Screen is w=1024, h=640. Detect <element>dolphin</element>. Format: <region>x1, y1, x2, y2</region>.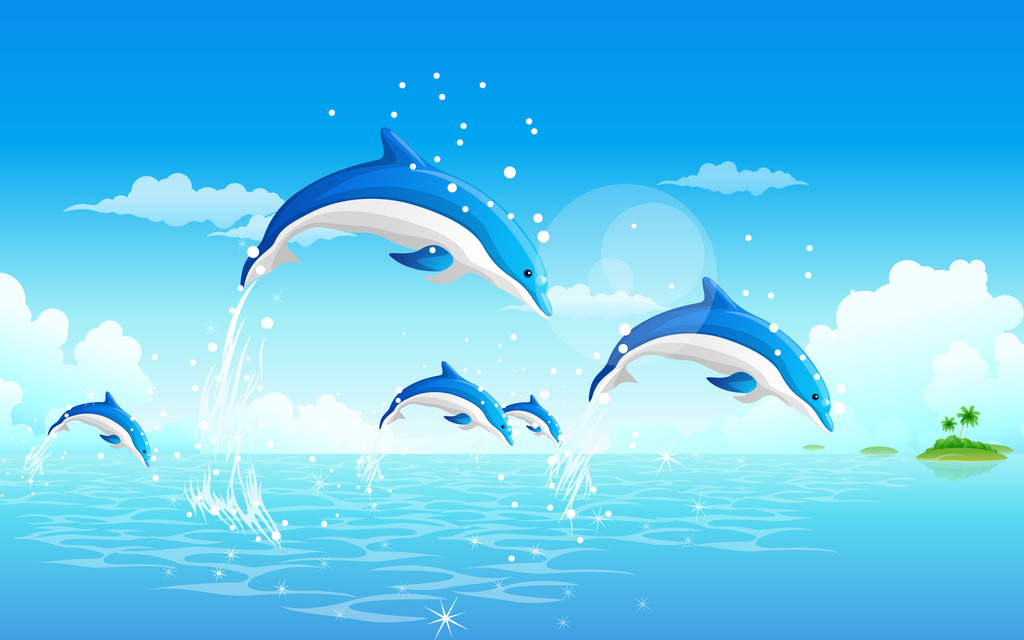
<region>237, 125, 553, 323</region>.
